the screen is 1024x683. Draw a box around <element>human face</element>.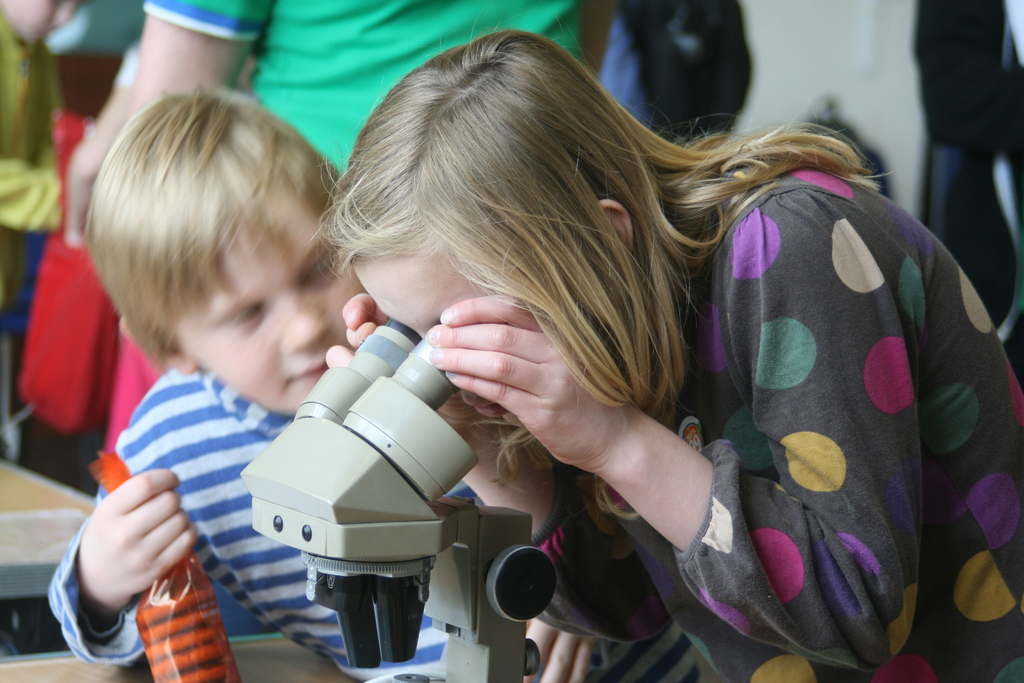
339:238:566:428.
